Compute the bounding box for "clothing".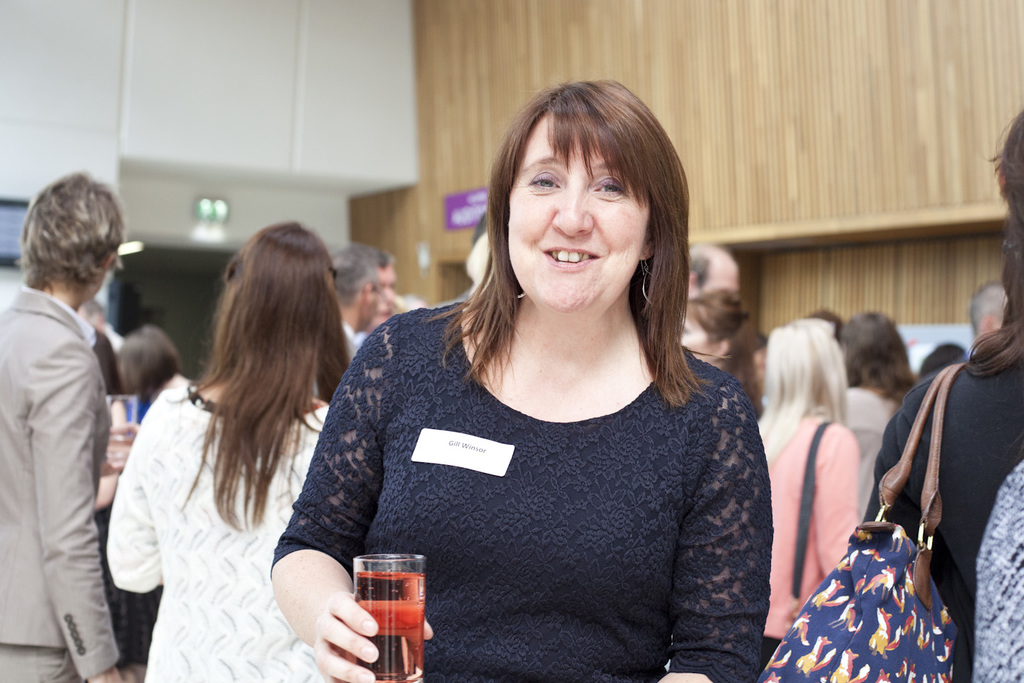
select_region(859, 351, 1023, 682).
